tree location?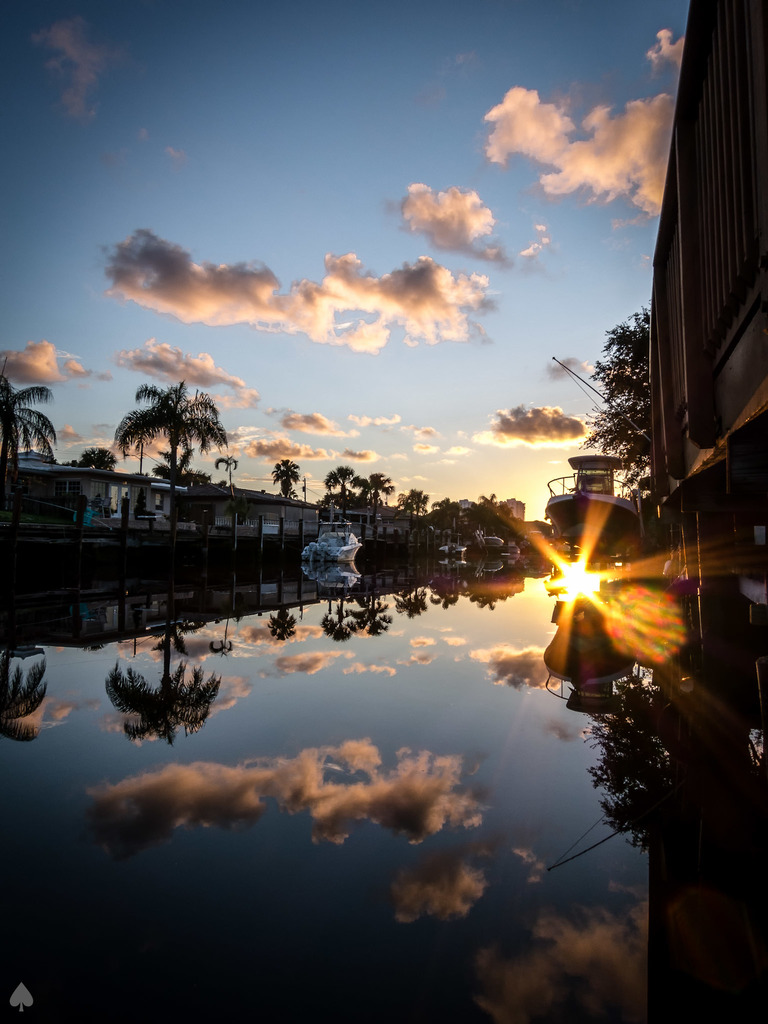
x1=211 y1=450 x2=244 y2=483
